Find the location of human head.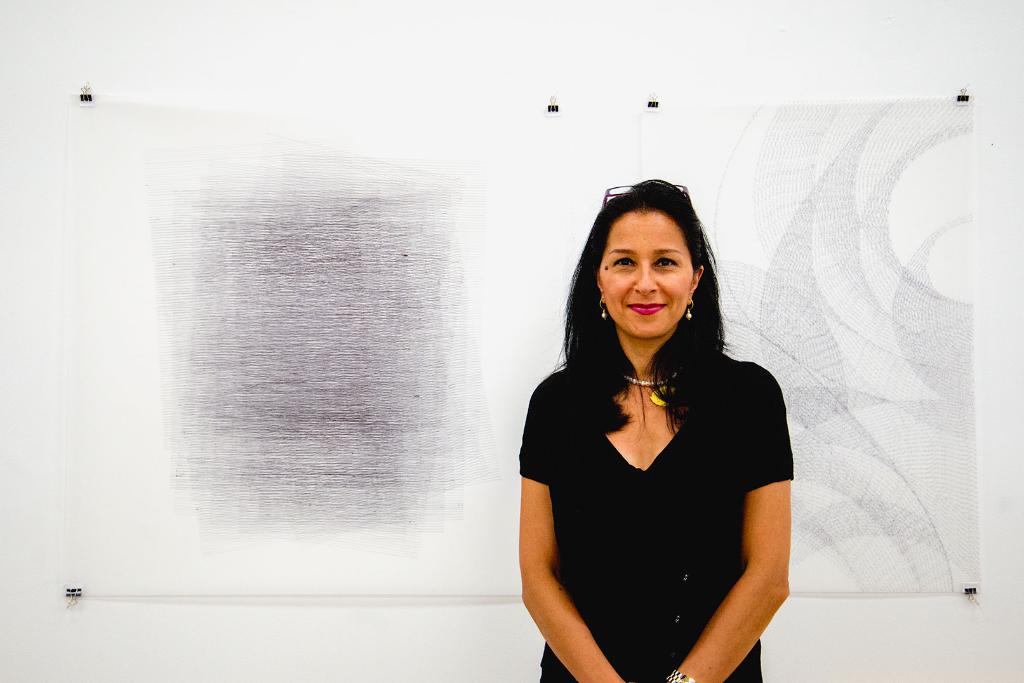
Location: x1=584, y1=184, x2=717, y2=344.
